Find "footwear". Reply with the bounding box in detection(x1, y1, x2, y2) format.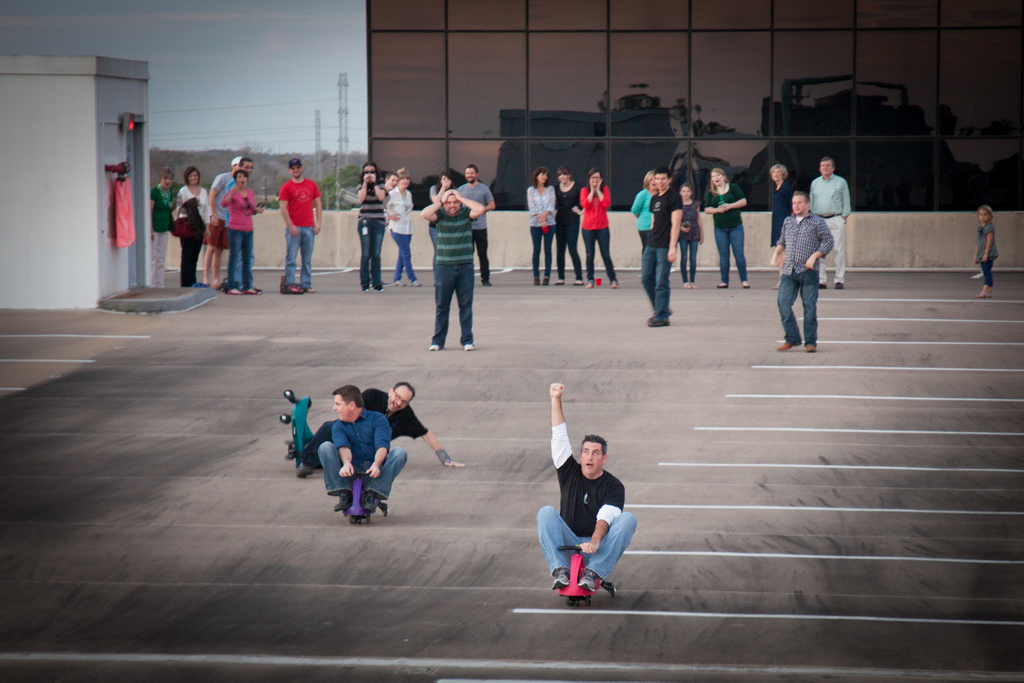
detection(555, 279, 564, 283).
